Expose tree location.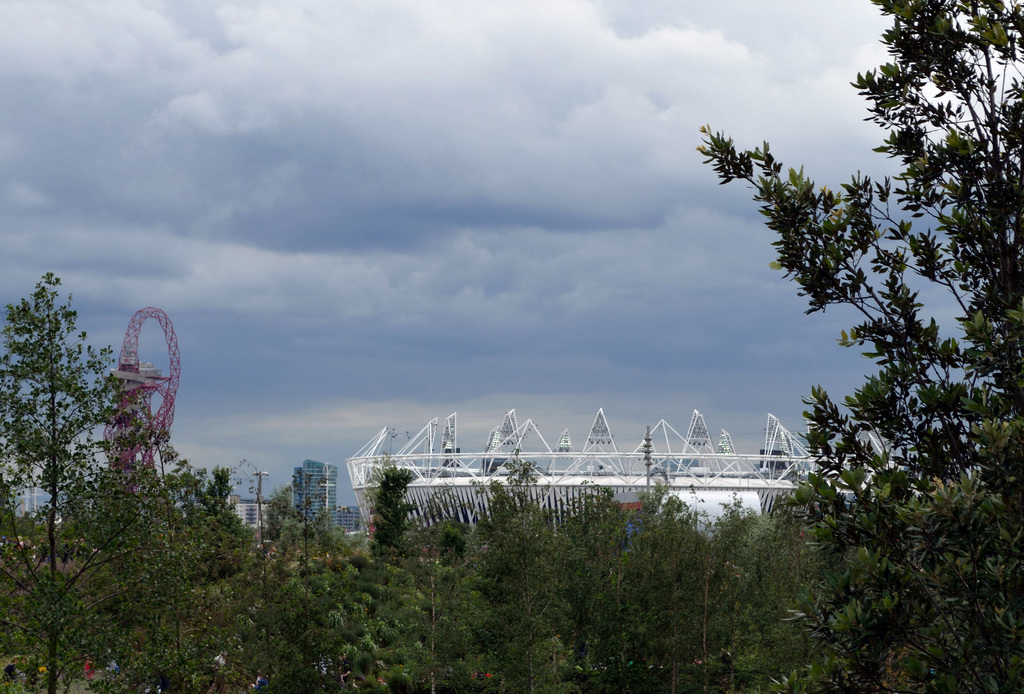
Exposed at bbox=(7, 250, 116, 577).
